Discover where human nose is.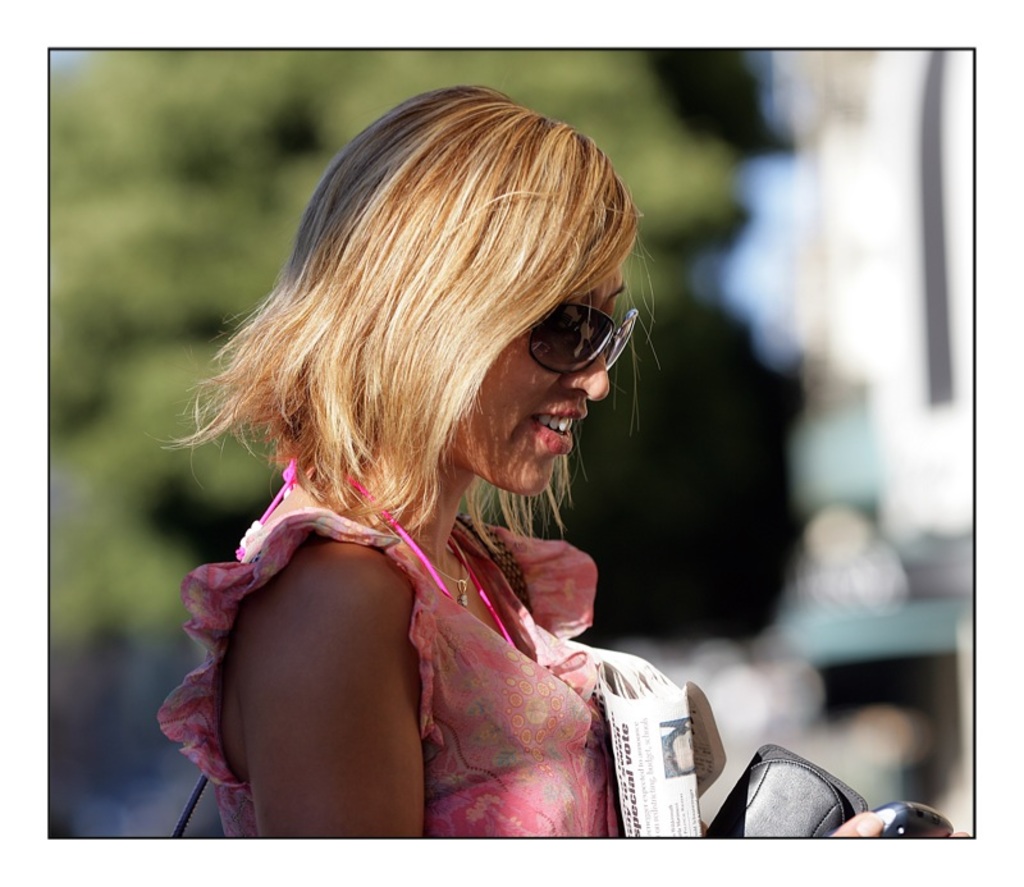
Discovered at [562, 346, 613, 406].
